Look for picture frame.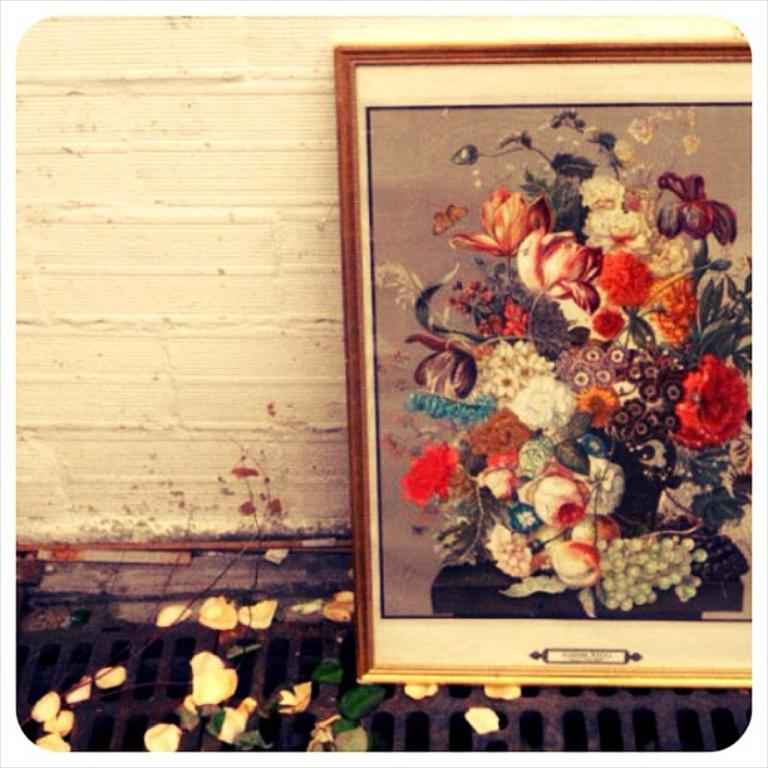
Found: <bbox>334, 45, 752, 689</bbox>.
